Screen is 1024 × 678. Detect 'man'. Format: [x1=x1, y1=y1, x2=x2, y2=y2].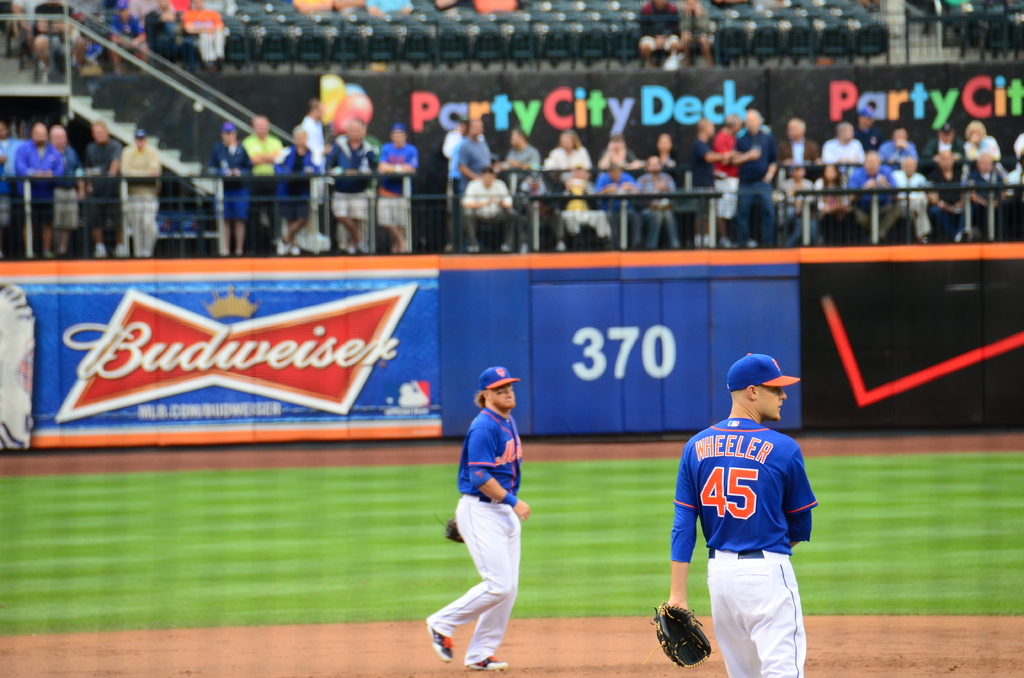
[x1=458, y1=117, x2=491, y2=251].
